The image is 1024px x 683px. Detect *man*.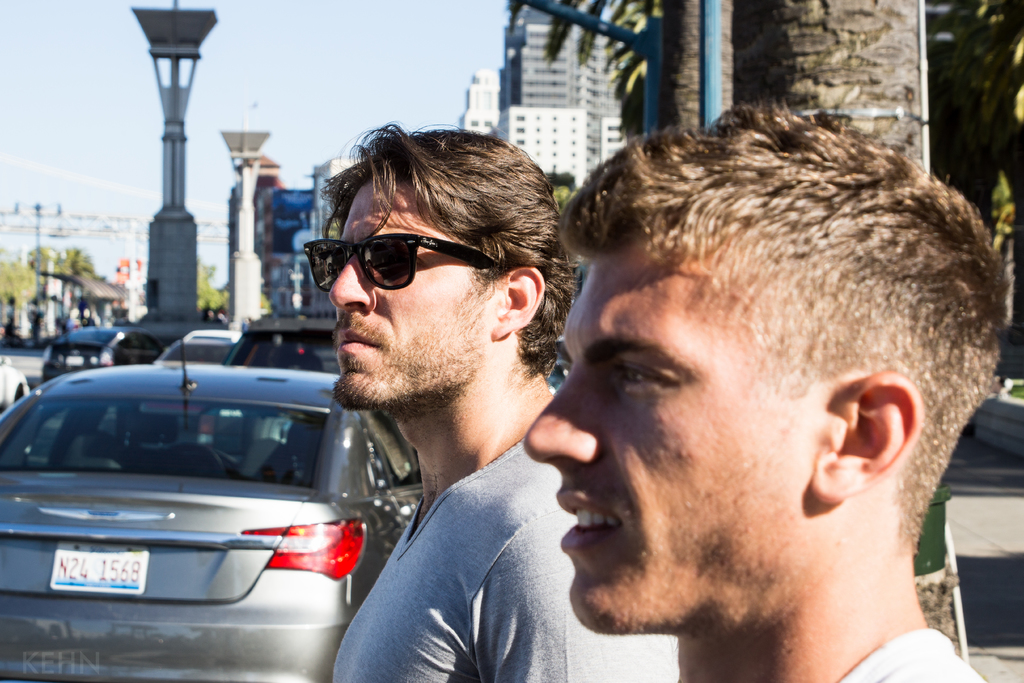
Detection: Rect(305, 123, 687, 682).
